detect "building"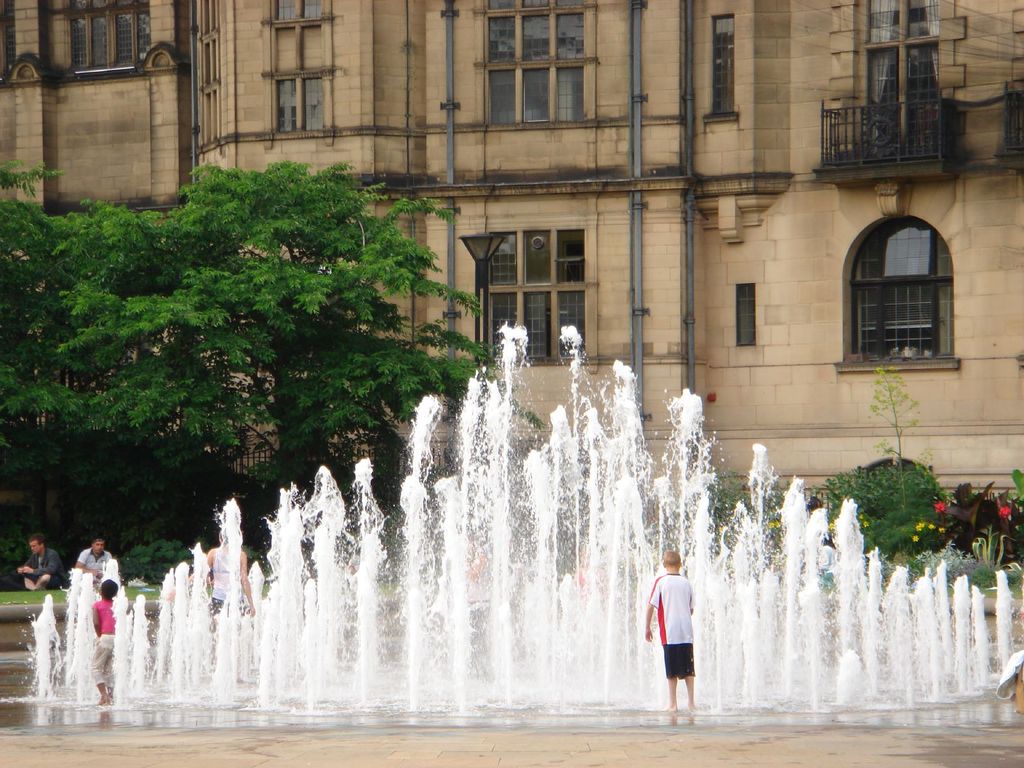
[0,0,1023,503]
